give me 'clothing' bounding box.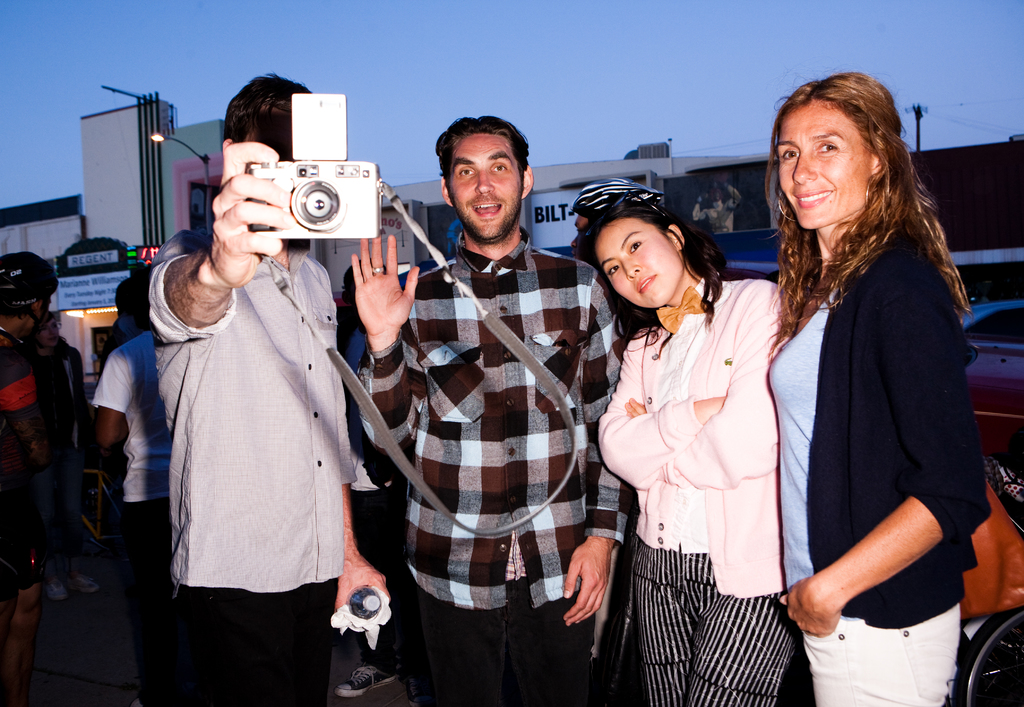
x1=0 y1=334 x2=45 y2=585.
